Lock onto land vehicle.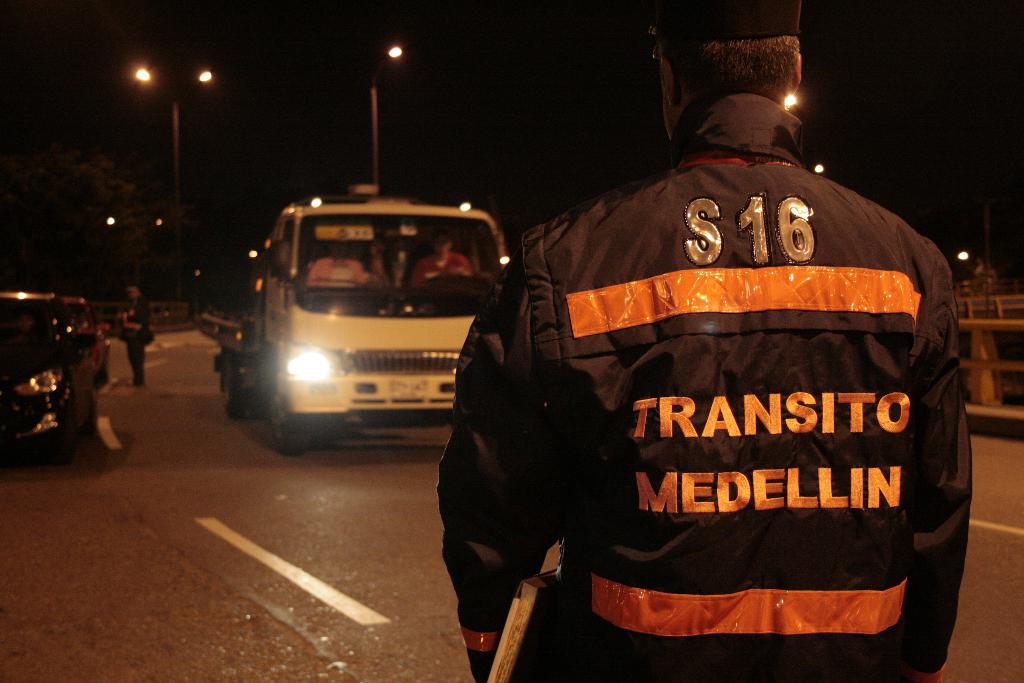
Locked: (65, 294, 111, 389).
